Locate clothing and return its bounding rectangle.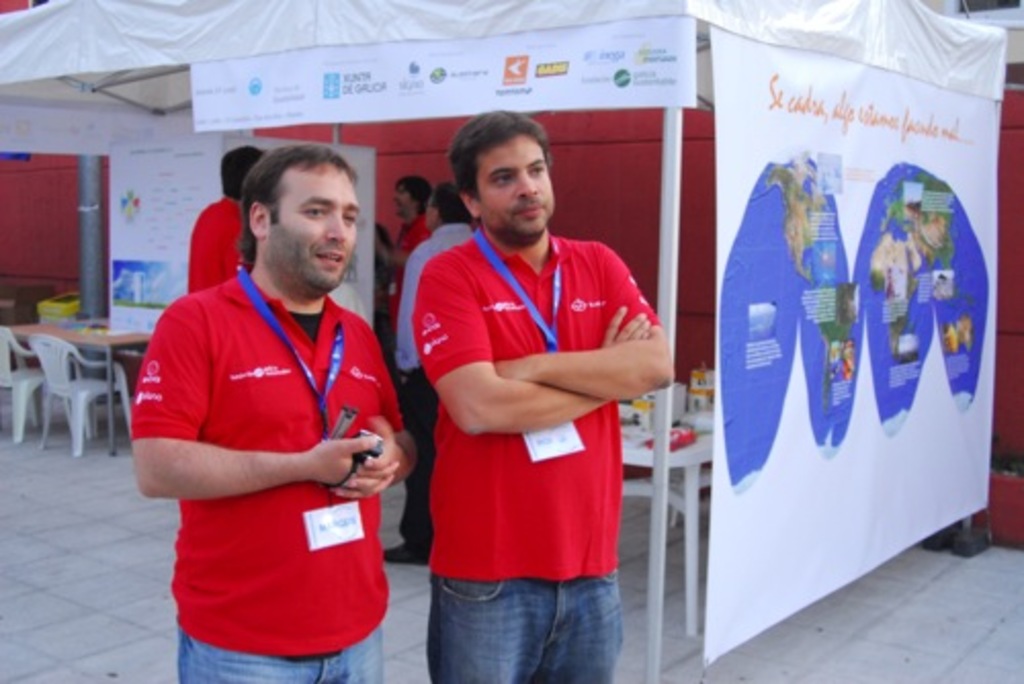
crop(178, 629, 387, 682).
